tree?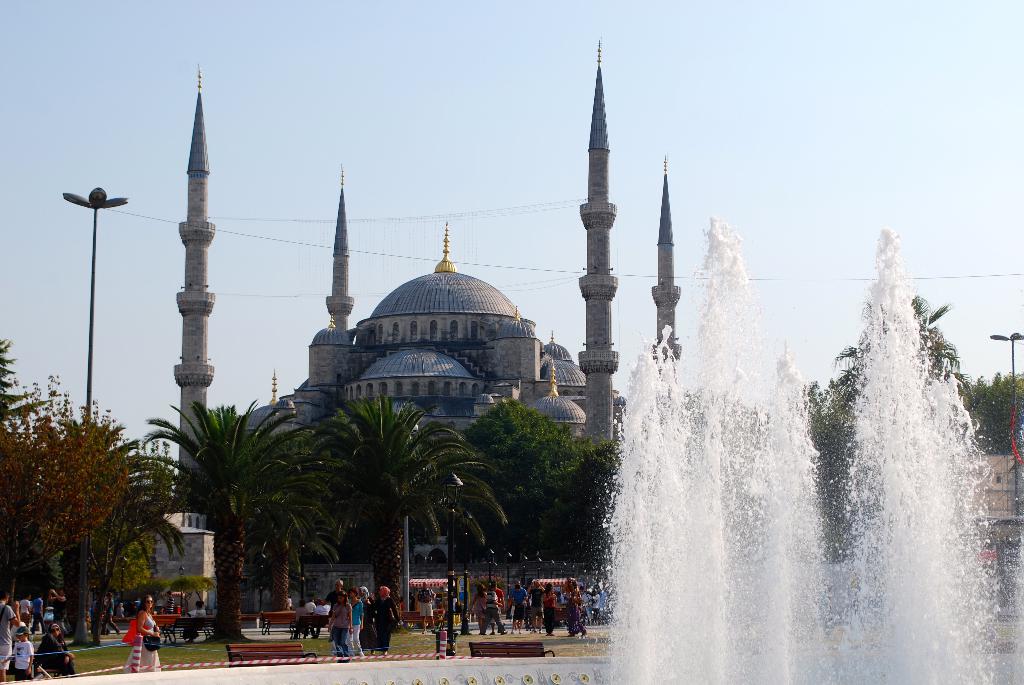
select_region(961, 365, 1023, 530)
